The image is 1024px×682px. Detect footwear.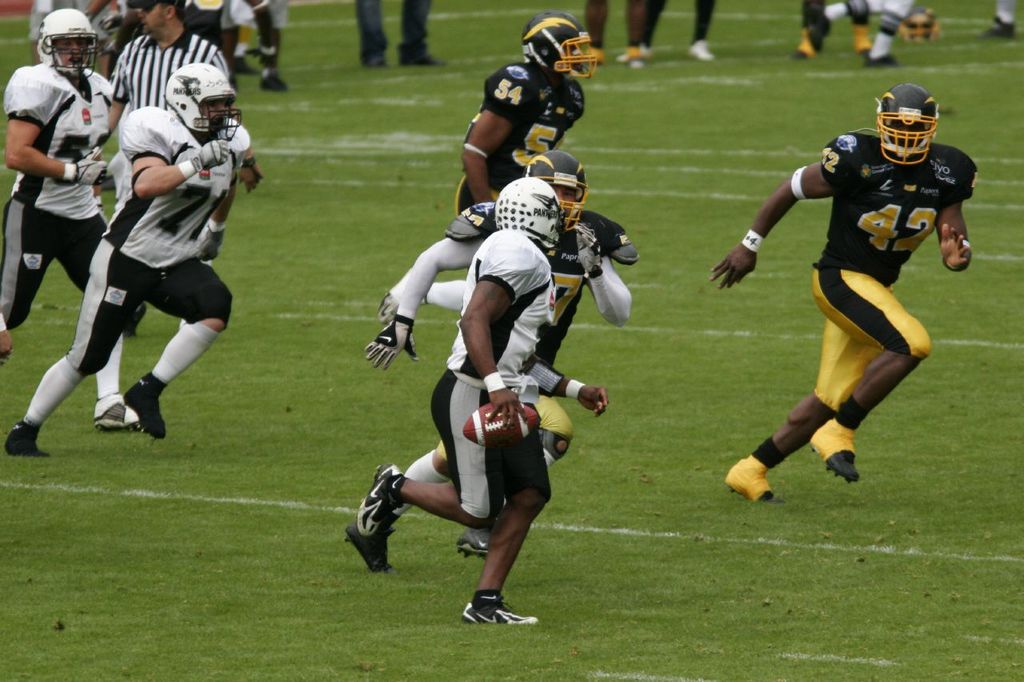
Detection: BBox(686, 39, 717, 64).
